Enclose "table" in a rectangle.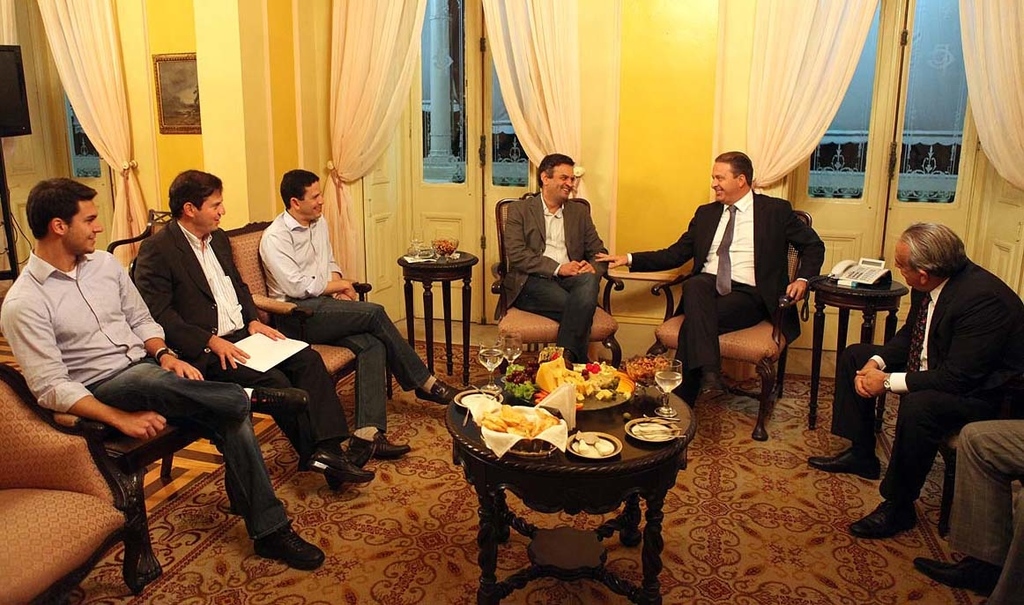
locate(597, 264, 692, 366).
